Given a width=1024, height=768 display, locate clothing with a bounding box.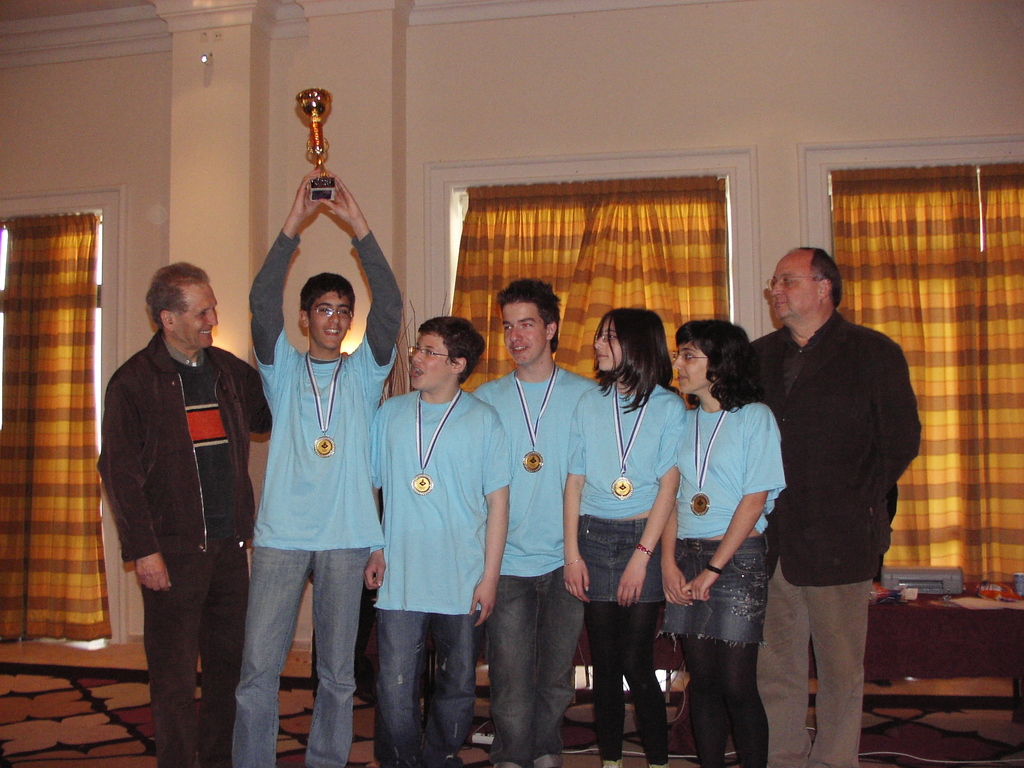
Located: Rect(230, 549, 381, 764).
